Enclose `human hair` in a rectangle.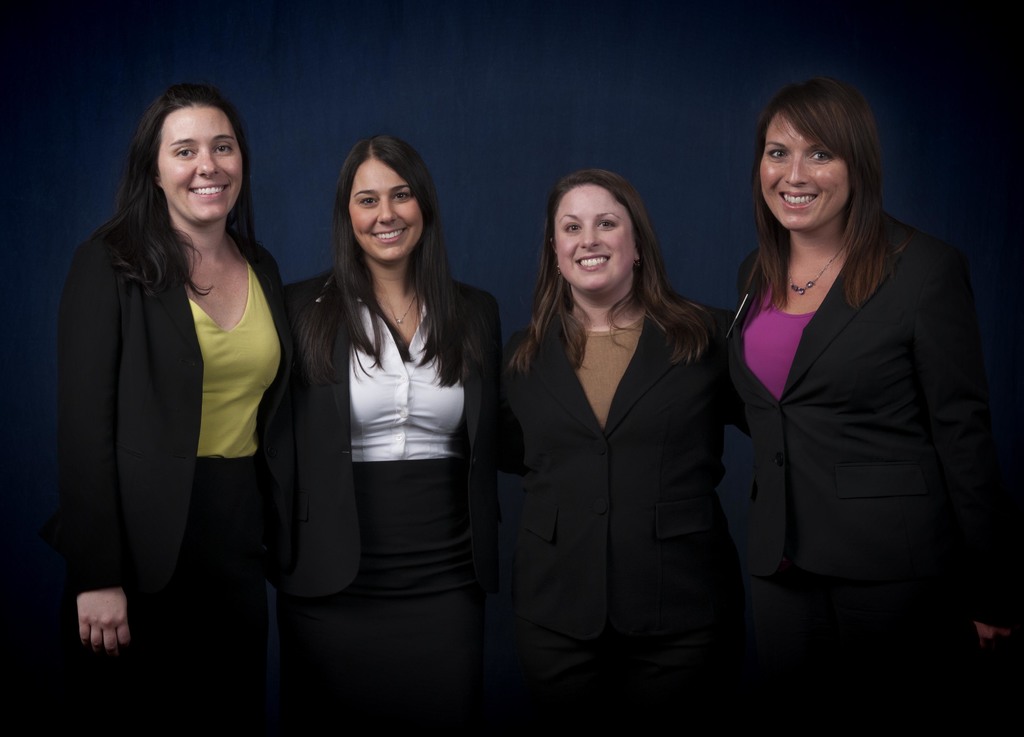
left=749, top=70, right=899, bottom=307.
